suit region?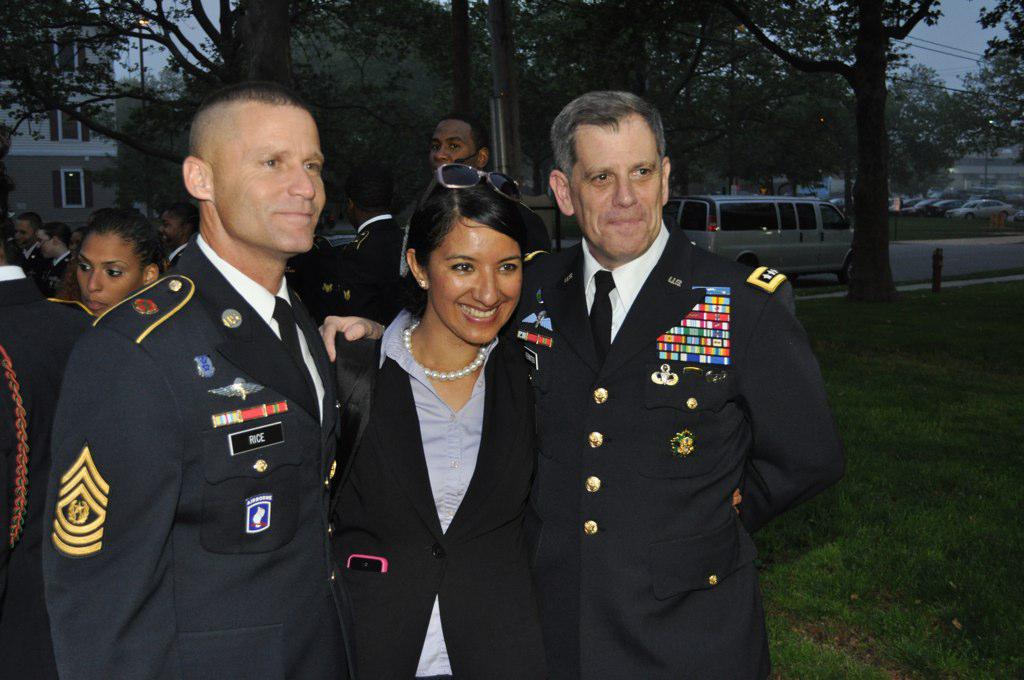
x1=332, y1=311, x2=537, y2=679
